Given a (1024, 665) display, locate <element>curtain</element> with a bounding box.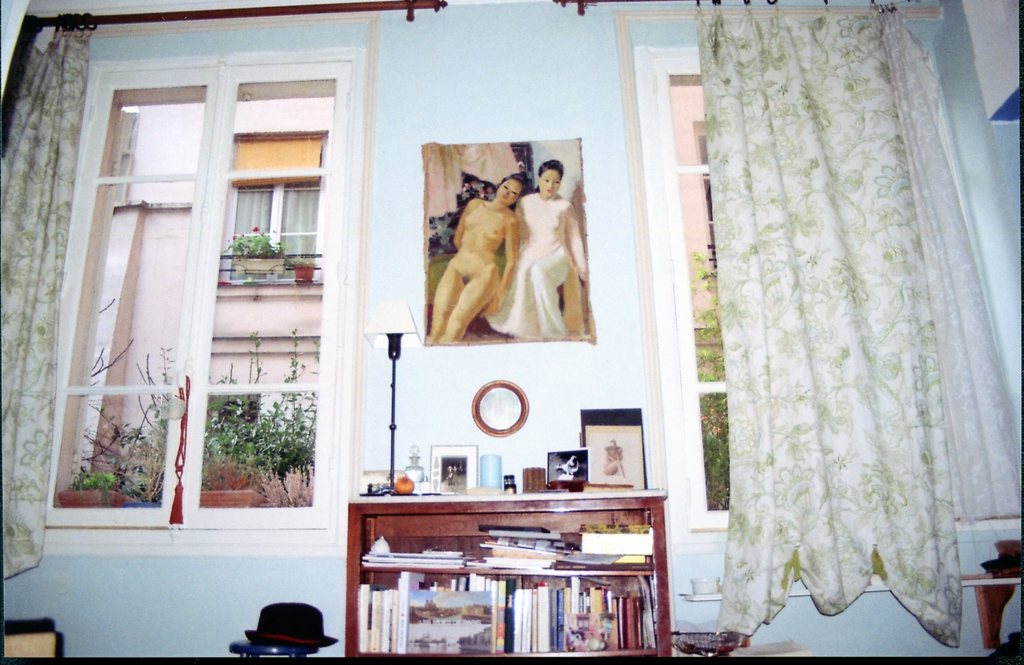
Located: 0,25,92,582.
